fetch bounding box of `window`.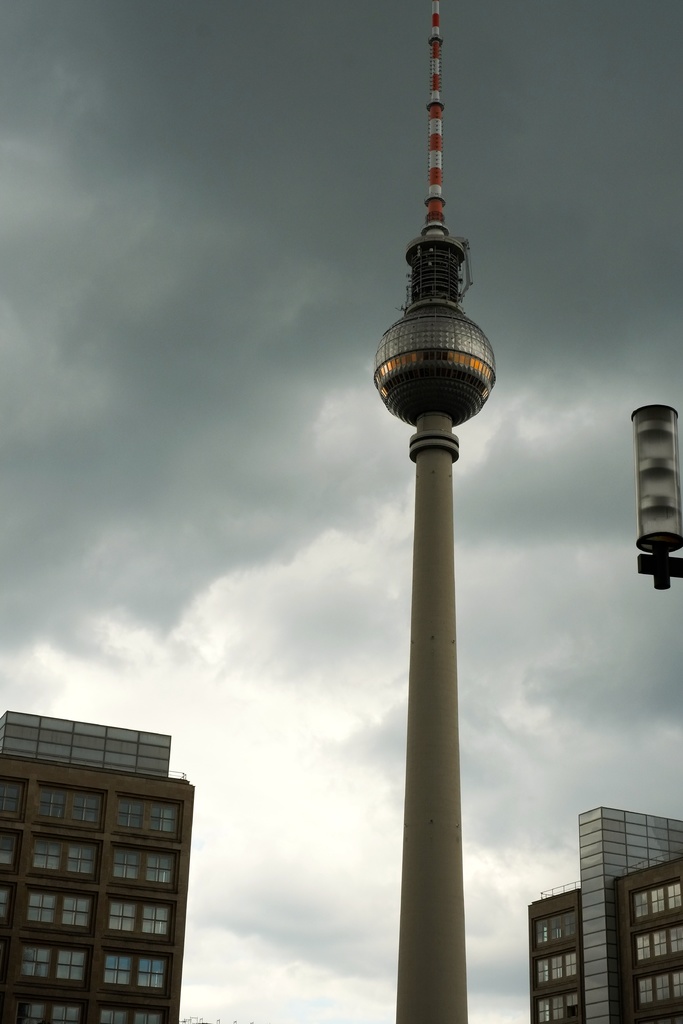
Bbox: <region>141, 852, 173, 884</region>.
